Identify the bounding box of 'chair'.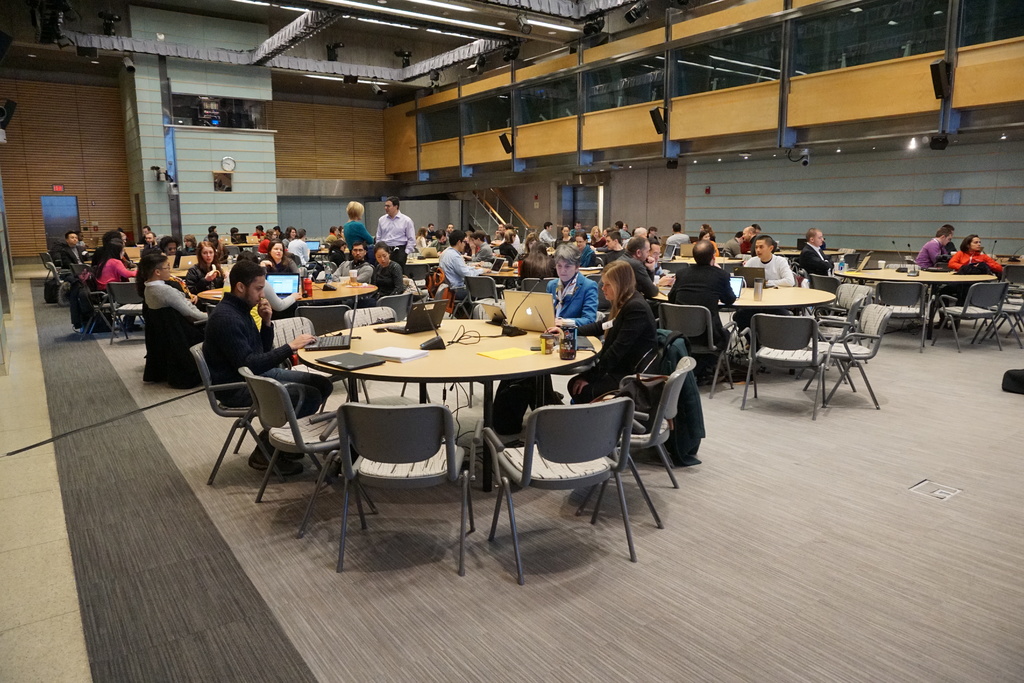
<bbox>926, 284, 1009, 349</bbox>.
